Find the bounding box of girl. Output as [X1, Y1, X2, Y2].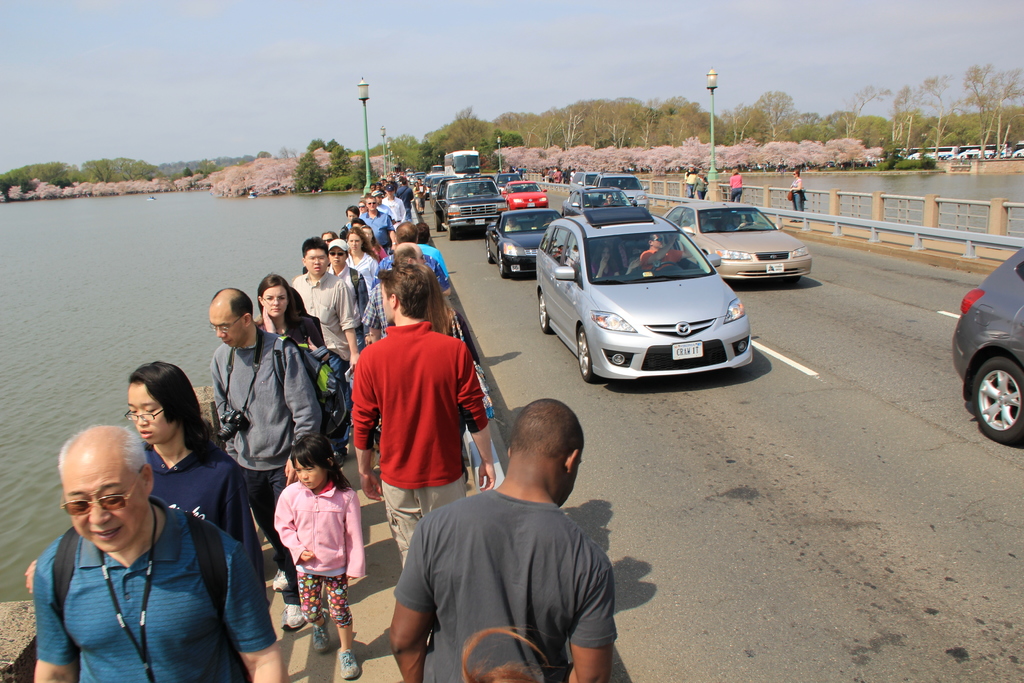
[271, 435, 374, 682].
